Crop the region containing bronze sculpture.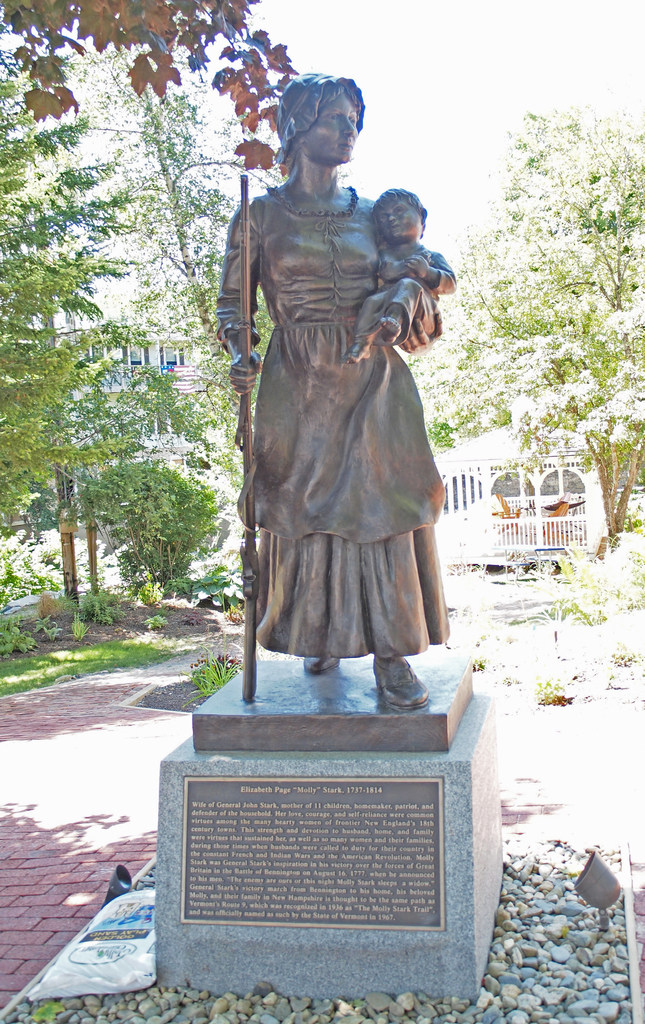
Crop region: bbox(211, 100, 464, 724).
